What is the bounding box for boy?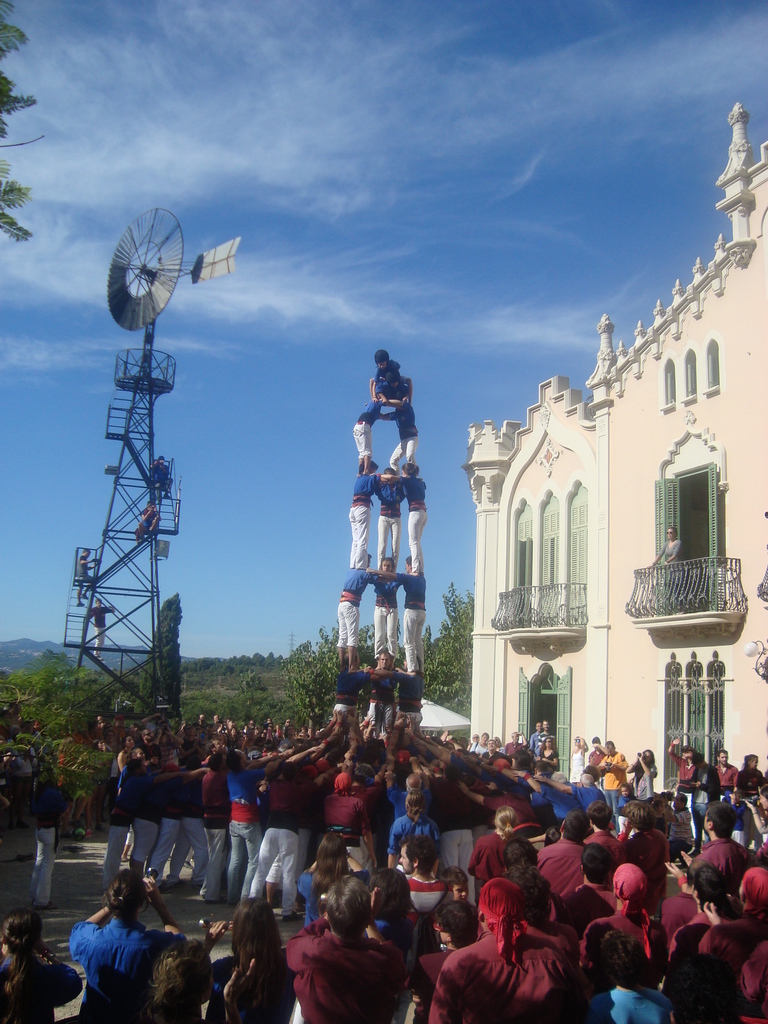
<bbox>437, 864, 474, 913</bbox>.
